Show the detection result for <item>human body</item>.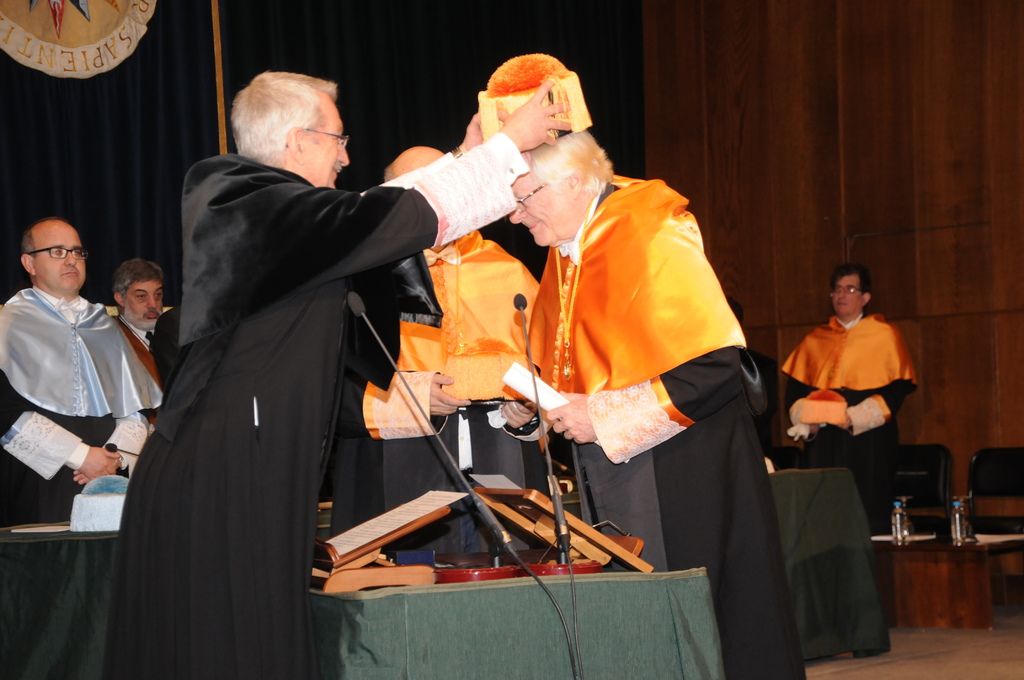
rect(0, 216, 161, 523).
